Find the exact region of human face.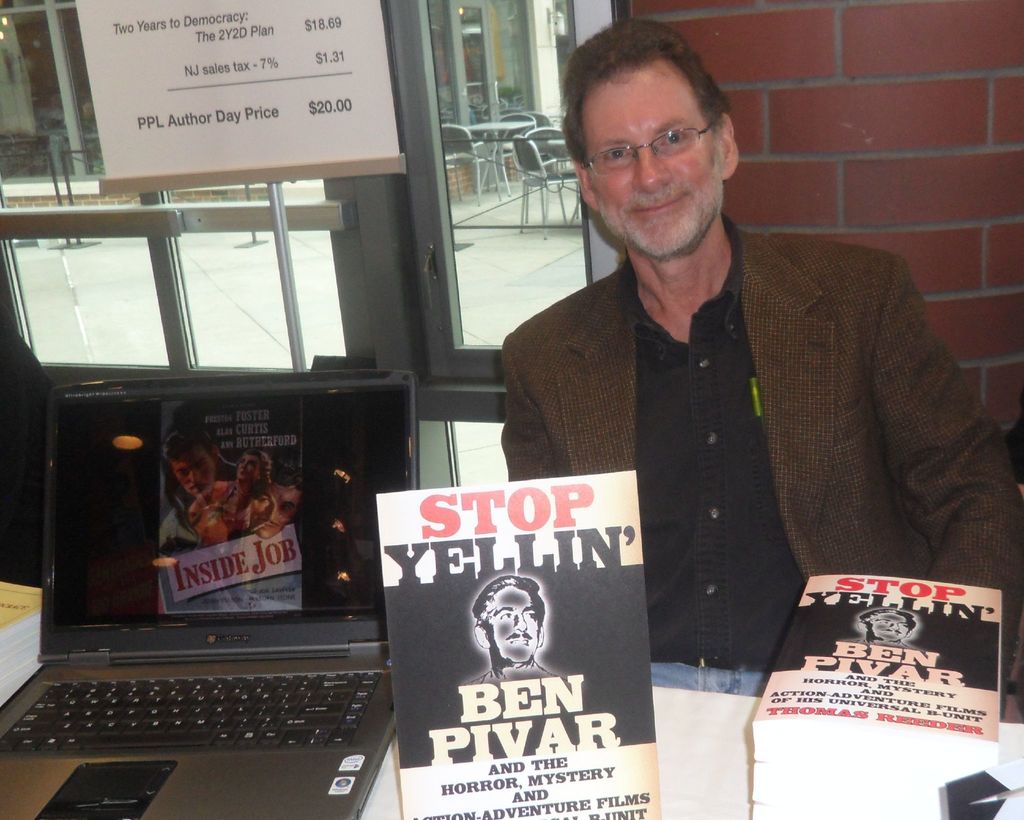
Exact region: (x1=870, y1=608, x2=908, y2=643).
